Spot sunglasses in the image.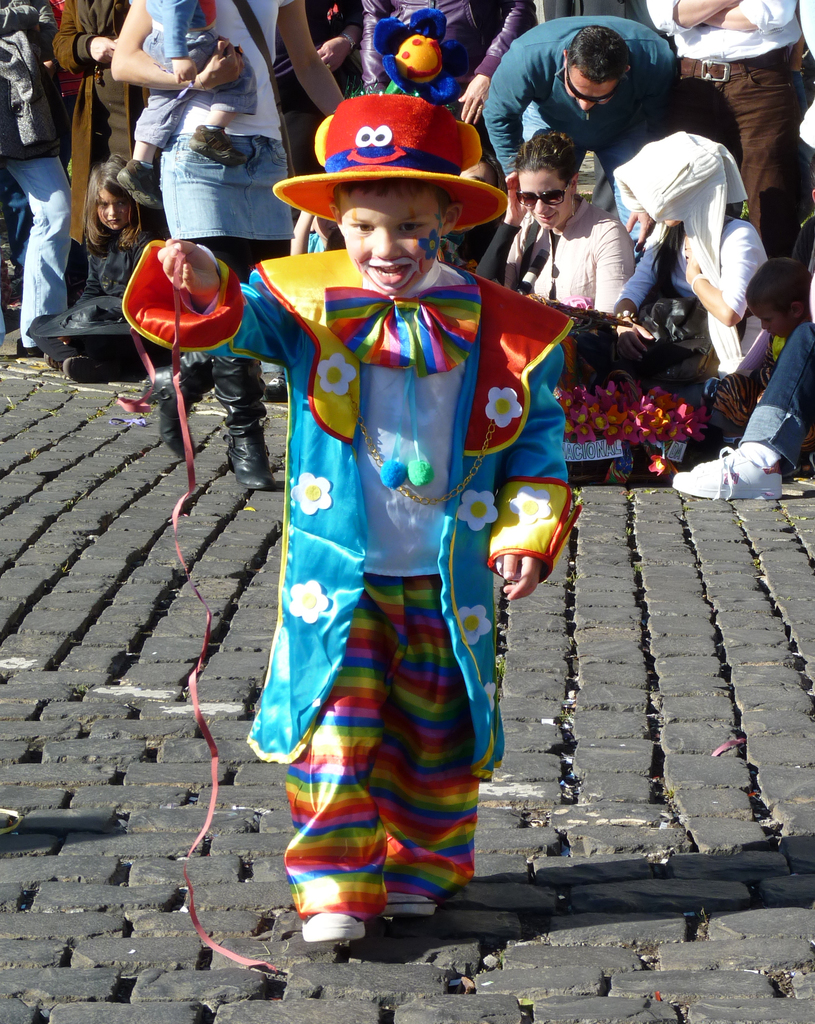
sunglasses found at {"left": 517, "top": 179, "right": 571, "bottom": 205}.
